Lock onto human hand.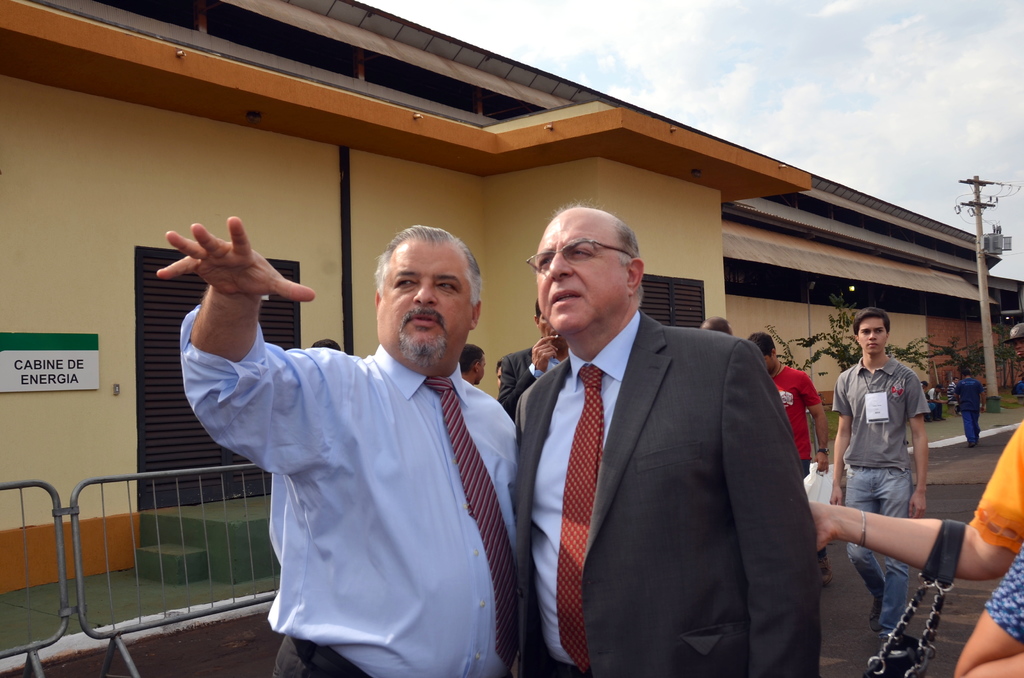
Locked: region(150, 222, 288, 300).
